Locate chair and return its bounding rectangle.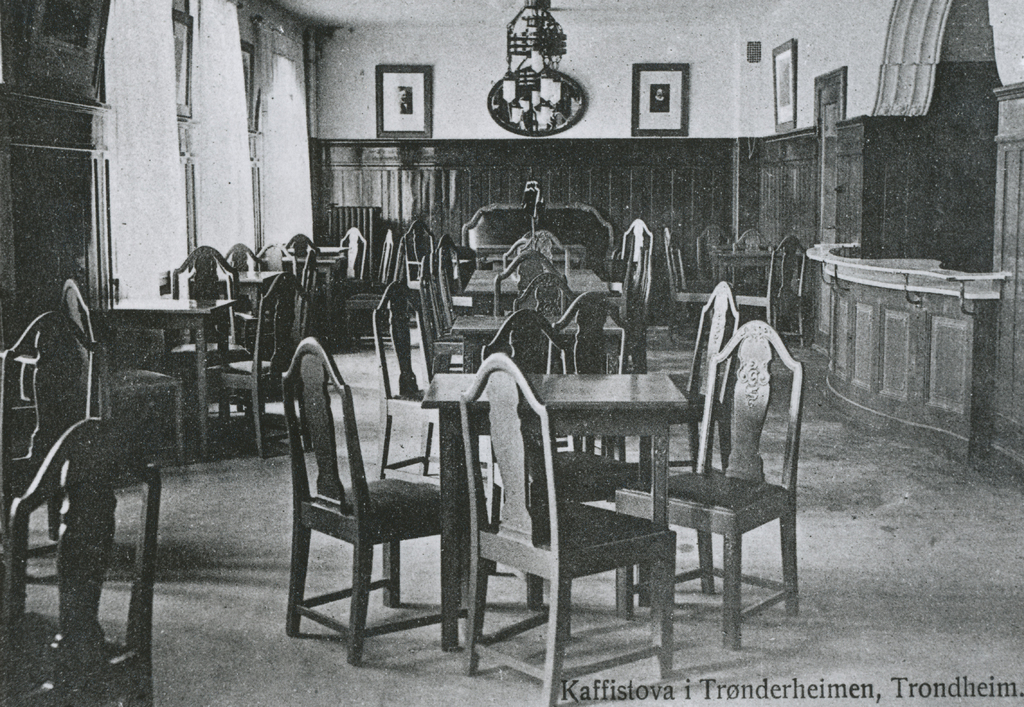
{"left": 271, "top": 333, "right": 470, "bottom": 670}.
